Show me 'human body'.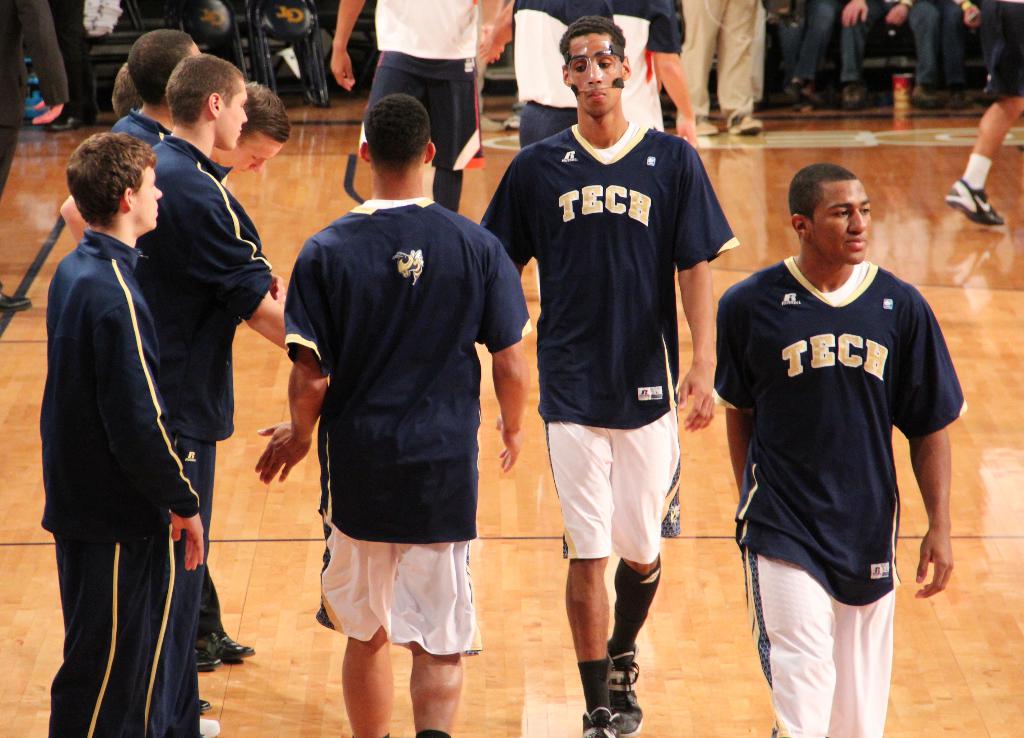
'human body' is here: <box>841,0,973,109</box>.
